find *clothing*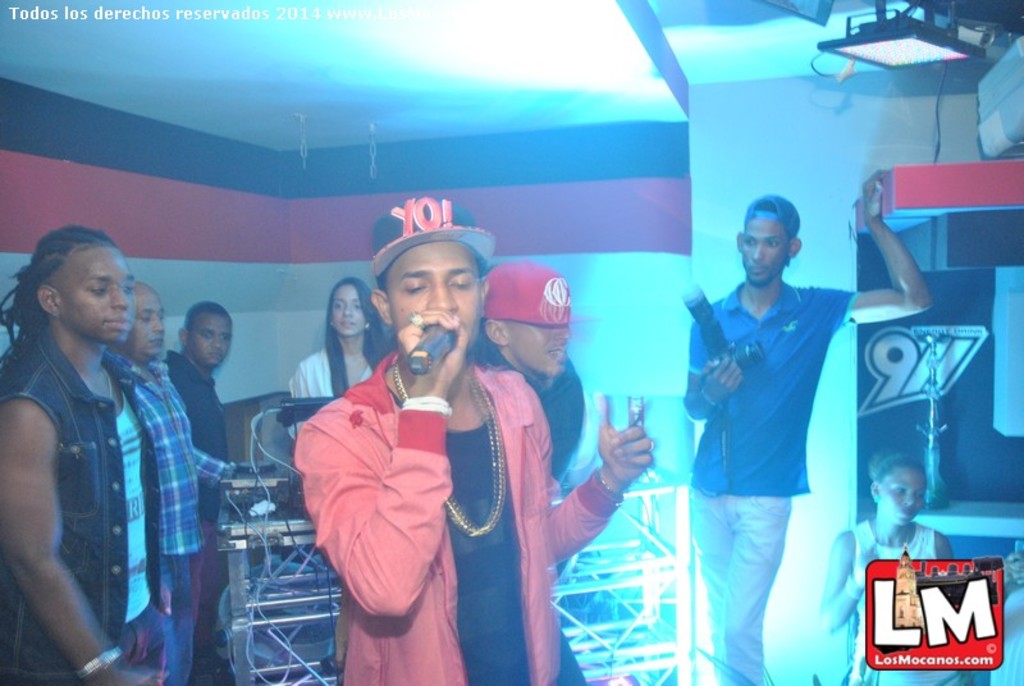
{"left": 161, "top": 347, "right": 220, "bottom": 680}
